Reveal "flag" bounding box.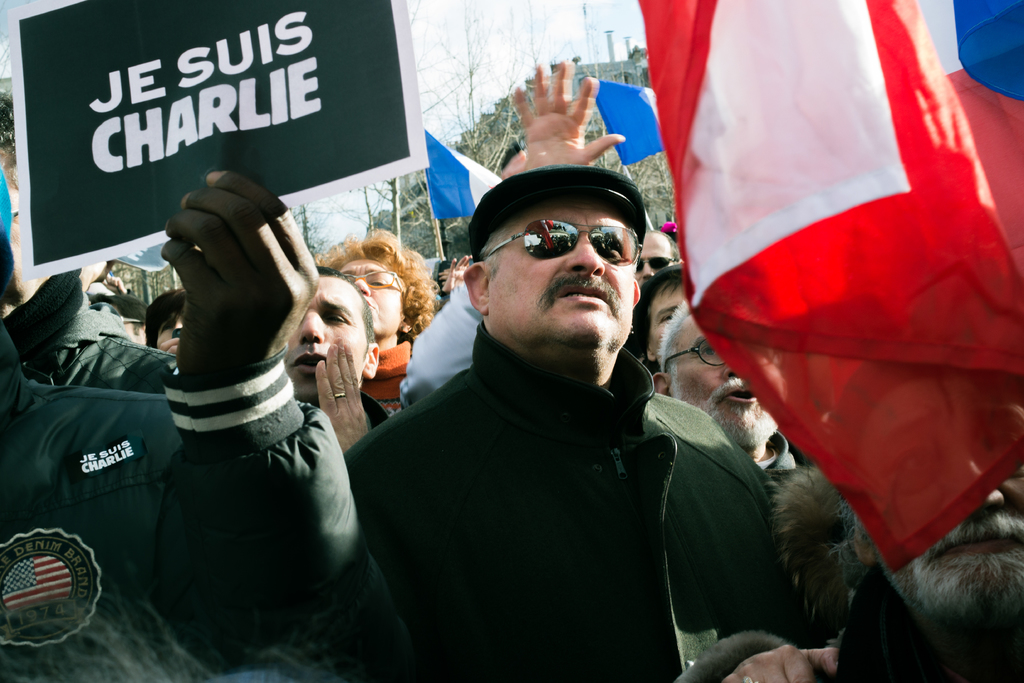
Revealed: pyautogui.locateOnScreen(682, 19, 1016, 548).
